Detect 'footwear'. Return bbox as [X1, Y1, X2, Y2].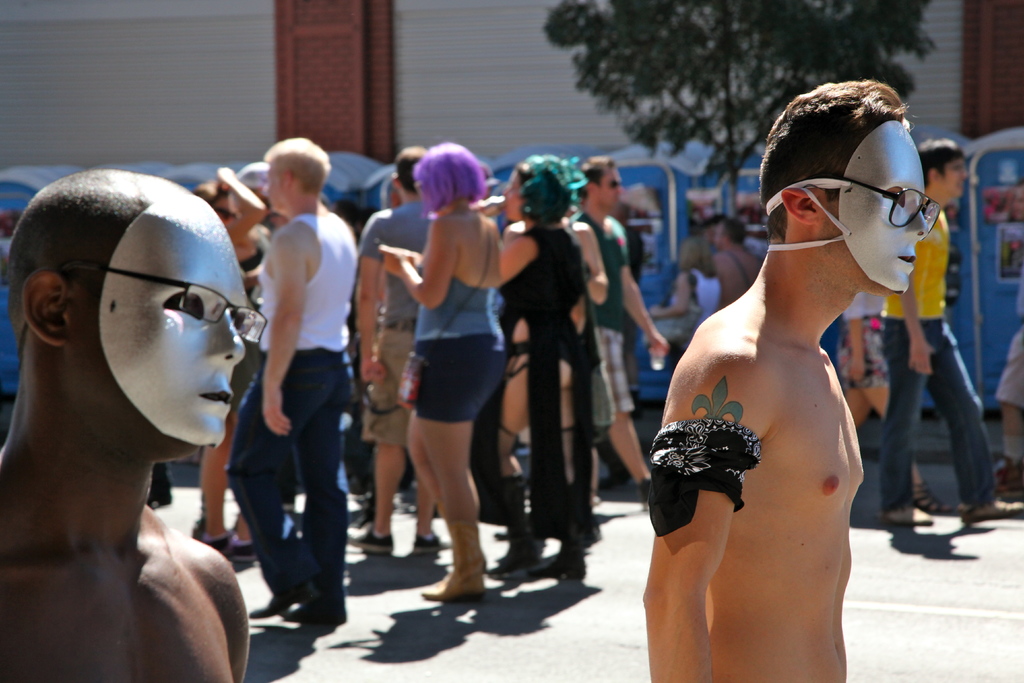
[955, 496, 1023, 525].
